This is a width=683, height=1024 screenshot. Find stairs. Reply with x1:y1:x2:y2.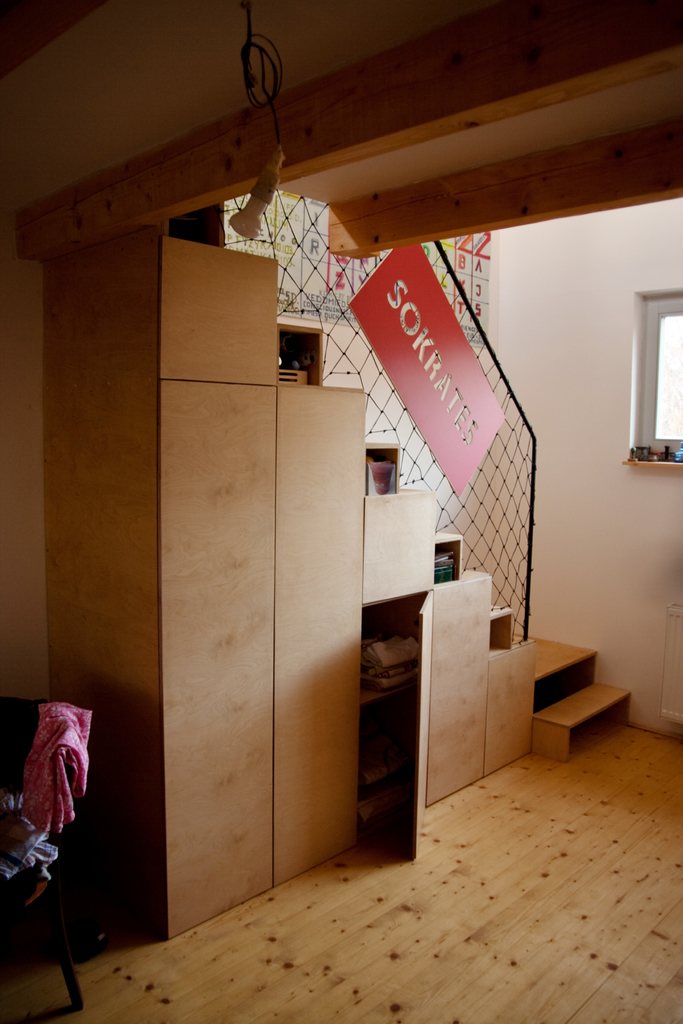
532:652:630:764.
